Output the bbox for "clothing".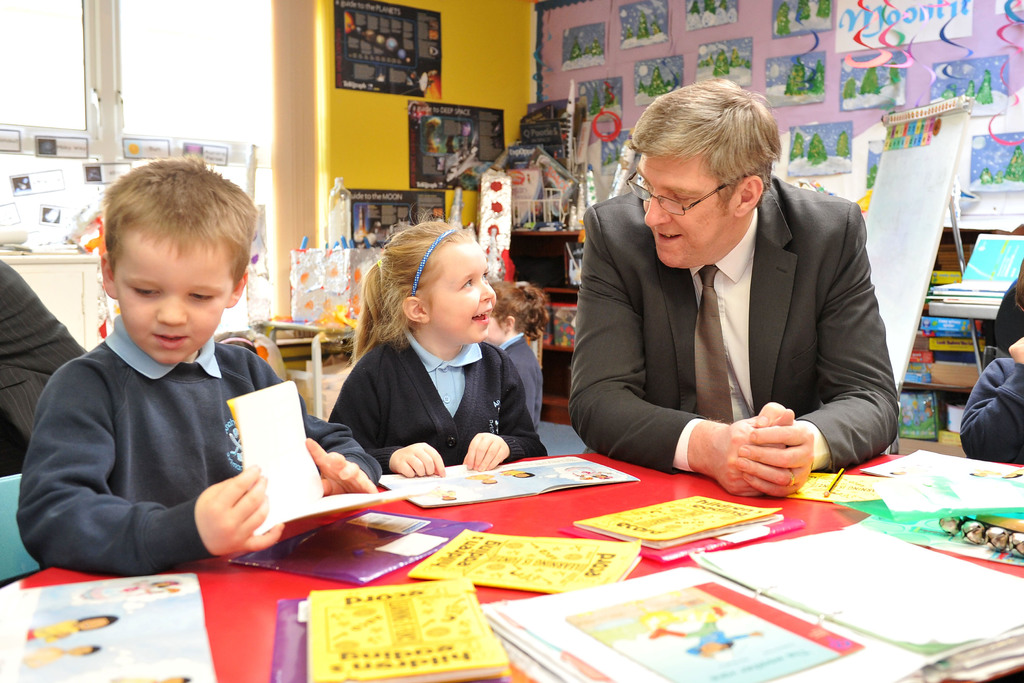
left=15, top=288, right=343, bottom=594.
